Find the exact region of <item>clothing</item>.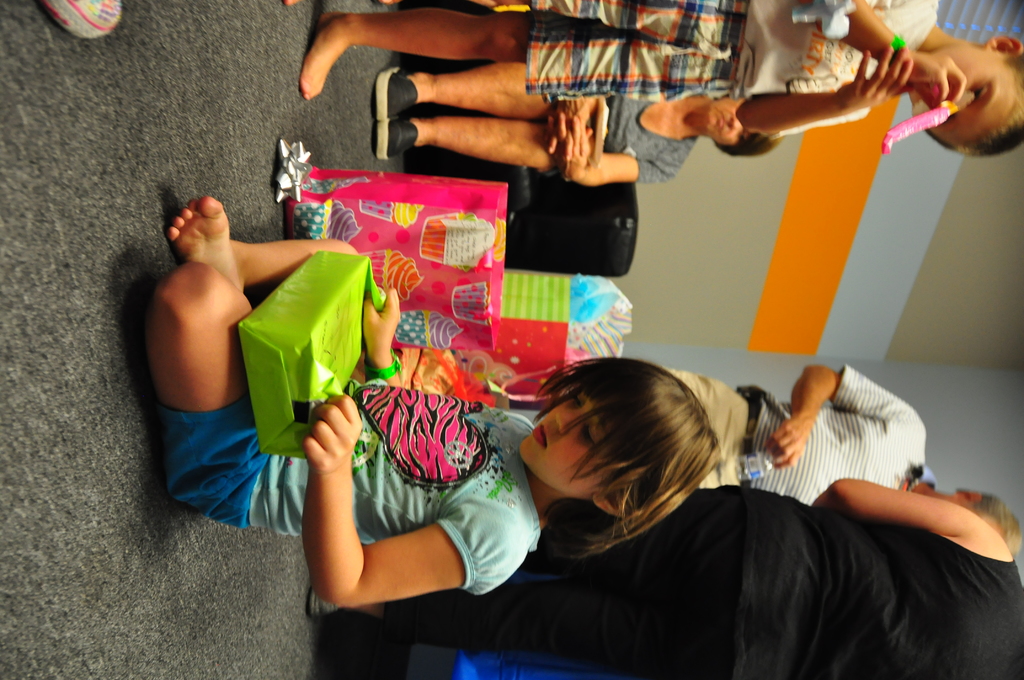
Exact region: 524,0,934,133.
